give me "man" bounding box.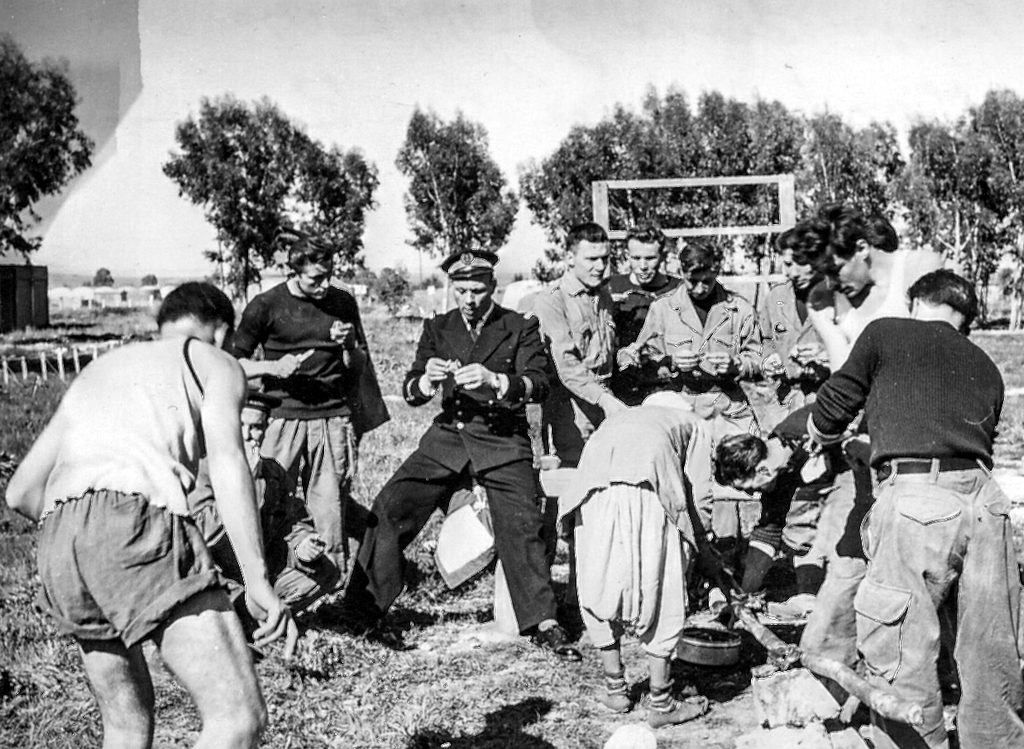
x1=328, y1=245, x2=584, y2=662.
